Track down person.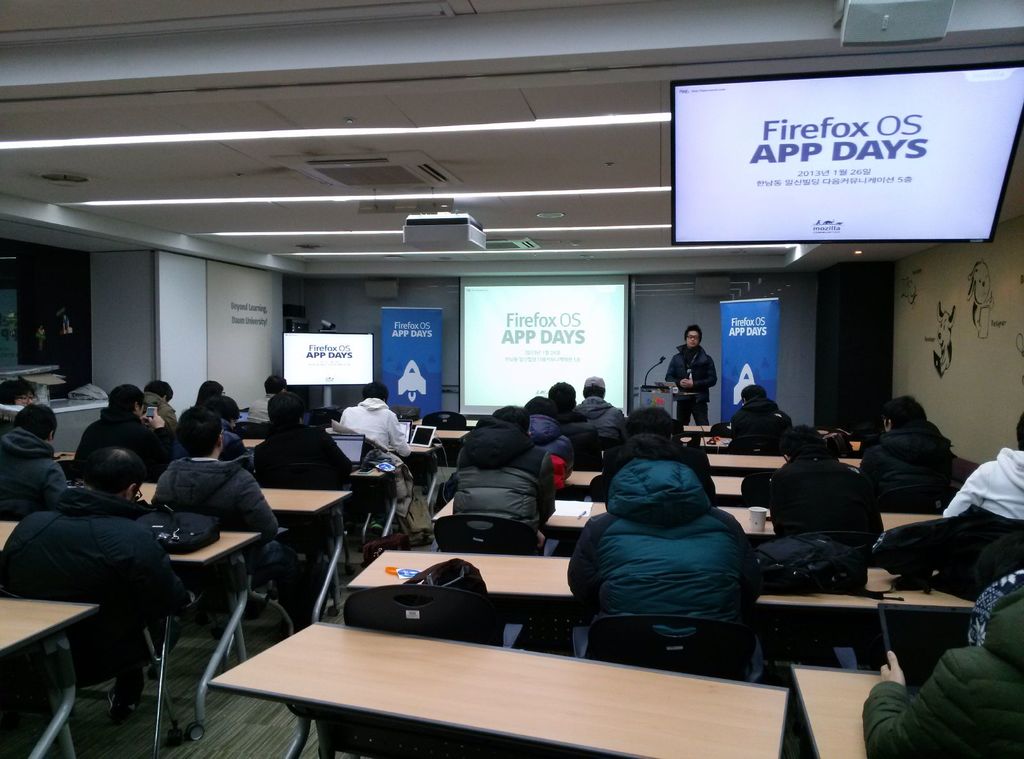
Tracked to select_region(858, 395, 953, 513).
